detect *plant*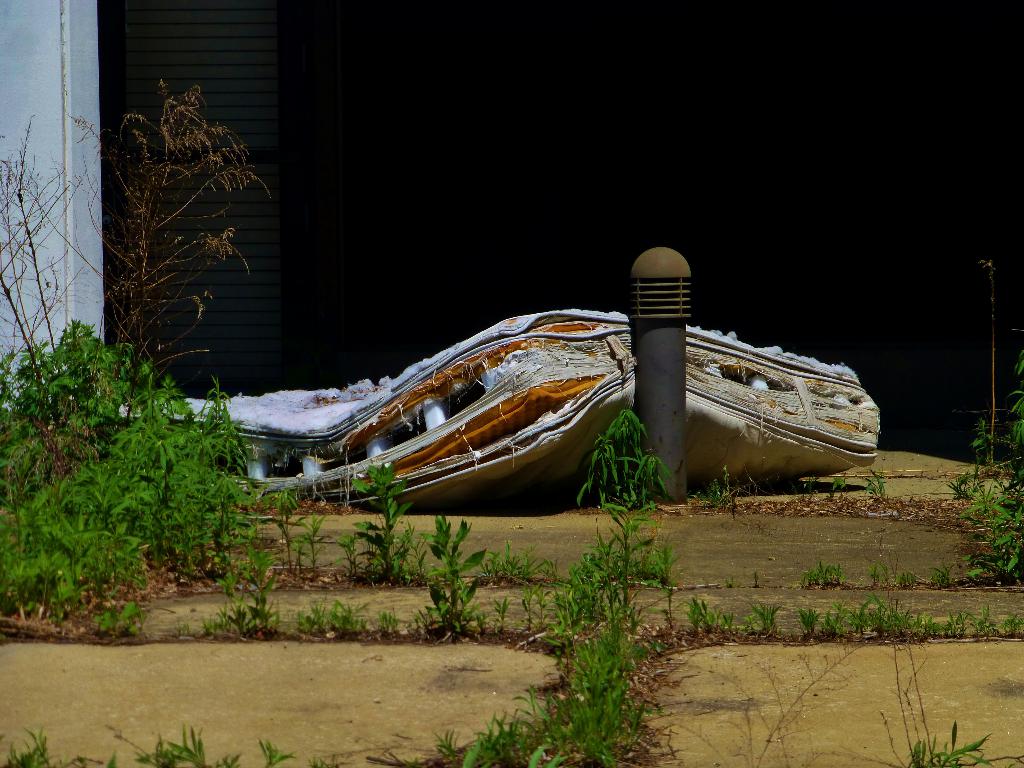
6, 312, 256, 639
